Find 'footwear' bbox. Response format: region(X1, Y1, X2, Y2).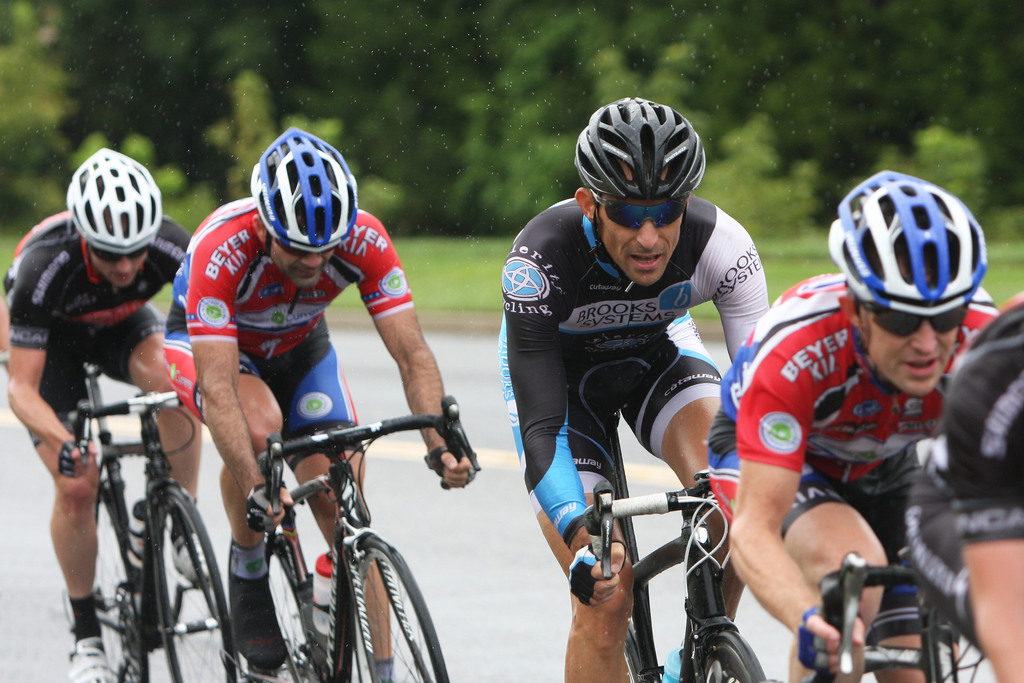
region(66, 638, 118, 682).
